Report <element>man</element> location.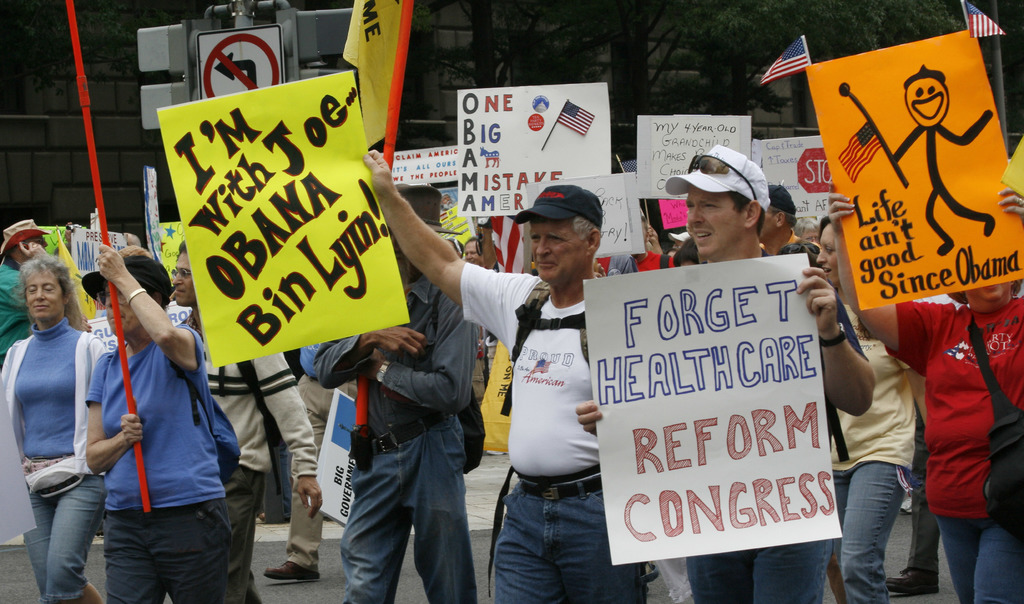
Report: x1=761 y1=182 x2=826 y2=258.
